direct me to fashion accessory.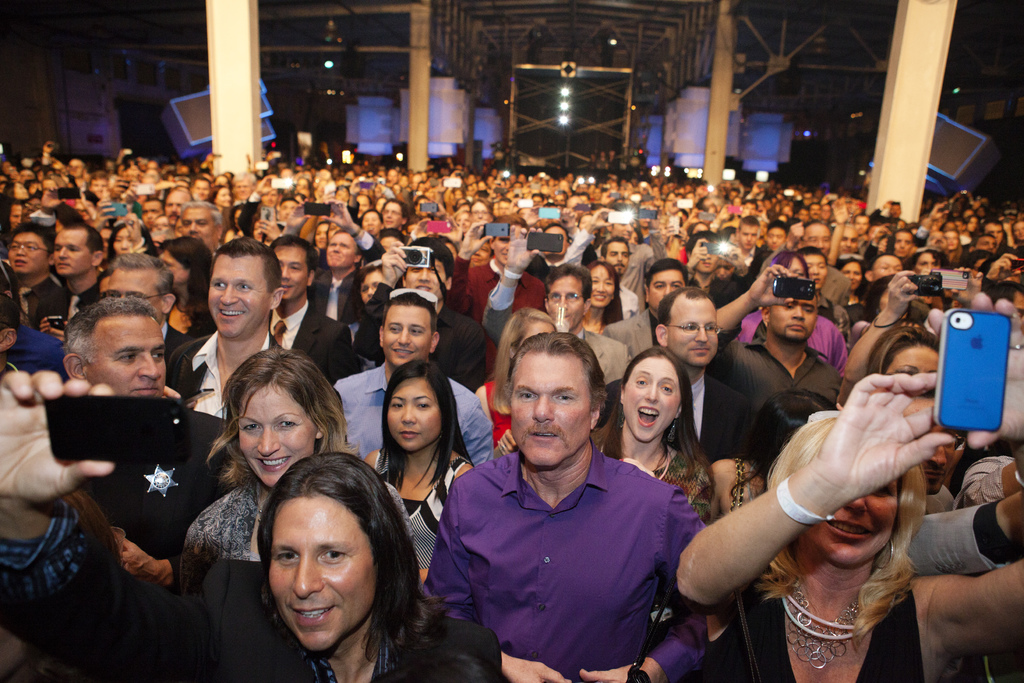
Direction: region(774, 475, 835, 531).
